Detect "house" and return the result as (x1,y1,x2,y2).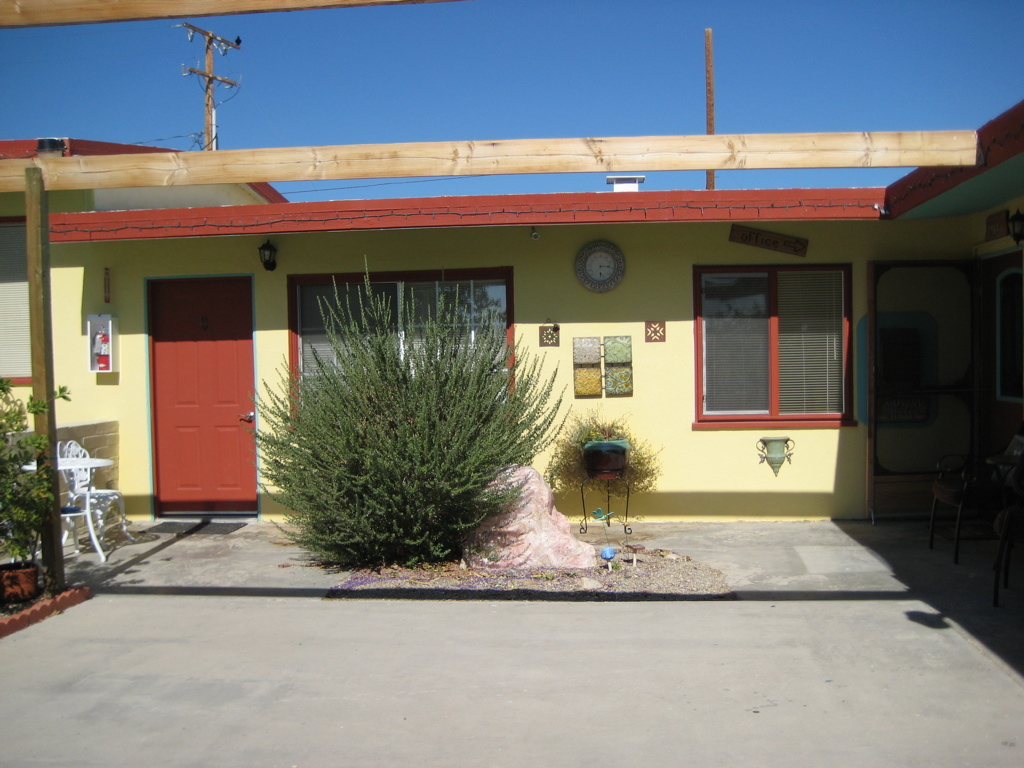
(0,132,1023,767).
